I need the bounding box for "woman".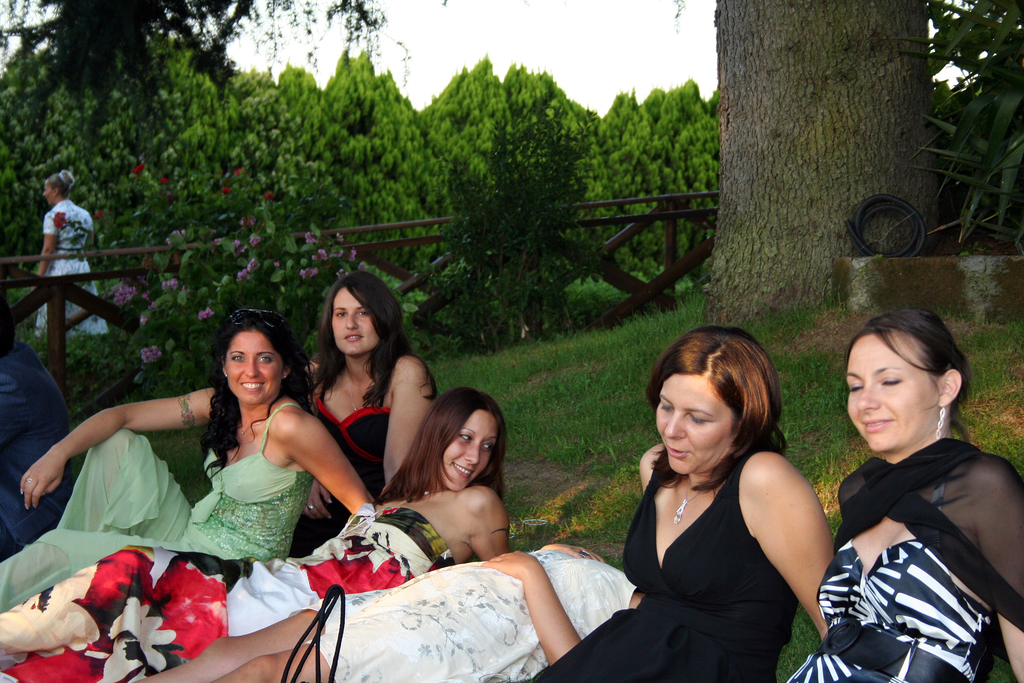
Here it is: (left=35, top=171, right=111, bottom=340).
